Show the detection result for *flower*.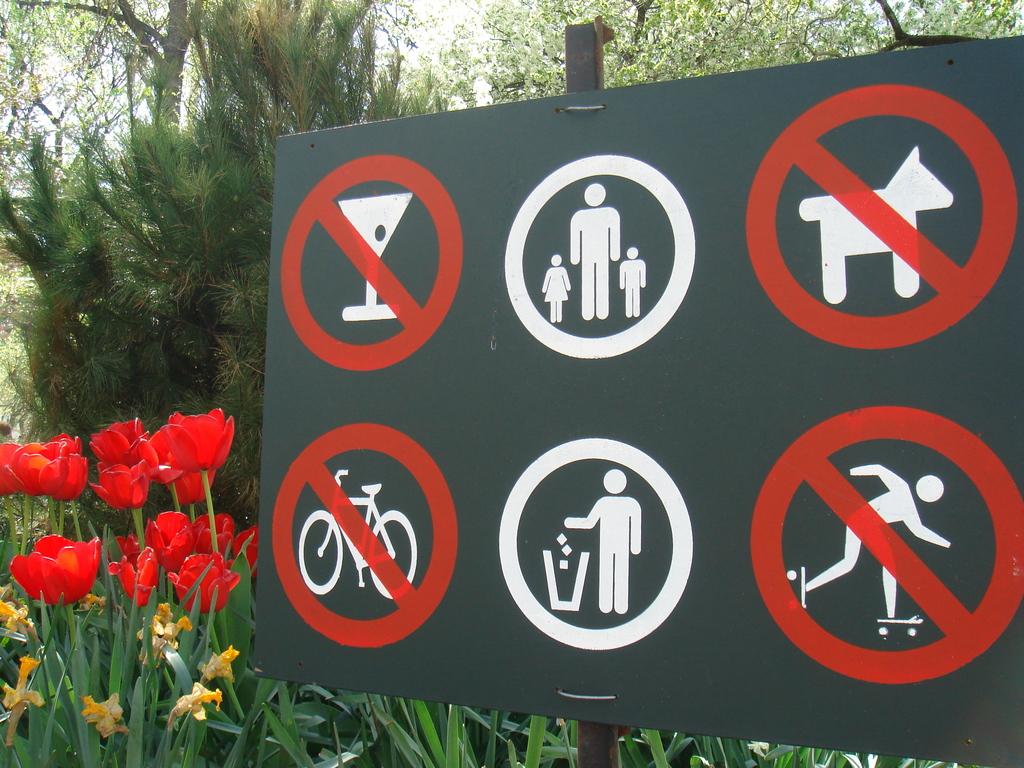
rect(0, 653, 45, 715).
